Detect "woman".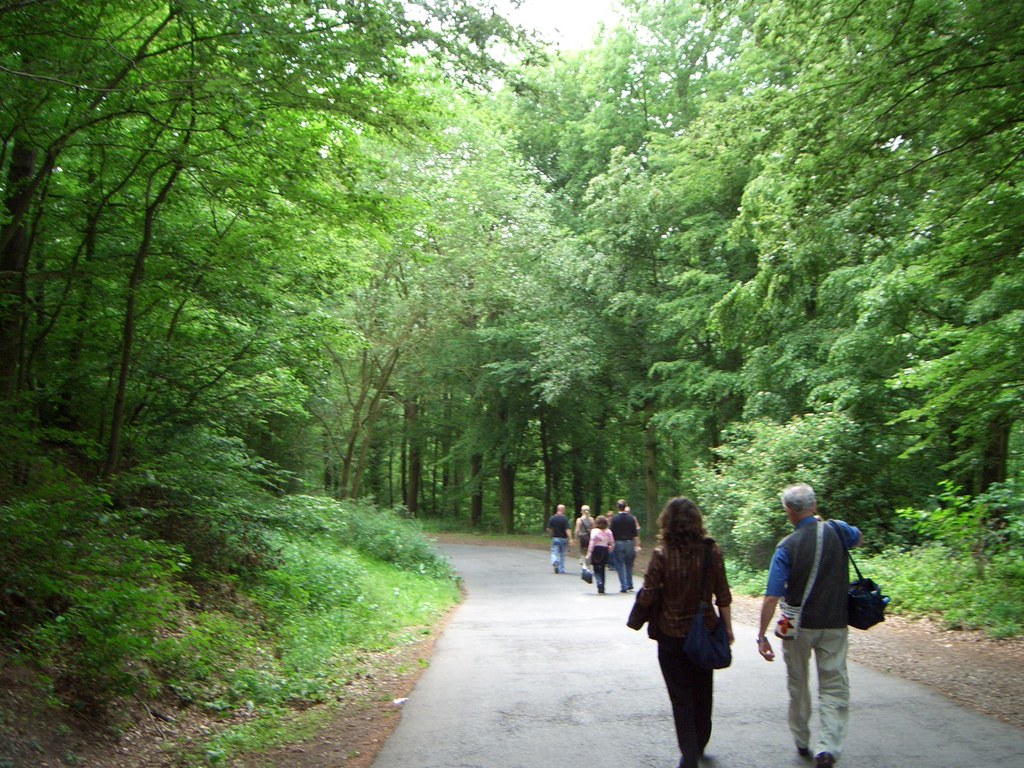
Detected at l=573, t=501, r=599, b=563.
